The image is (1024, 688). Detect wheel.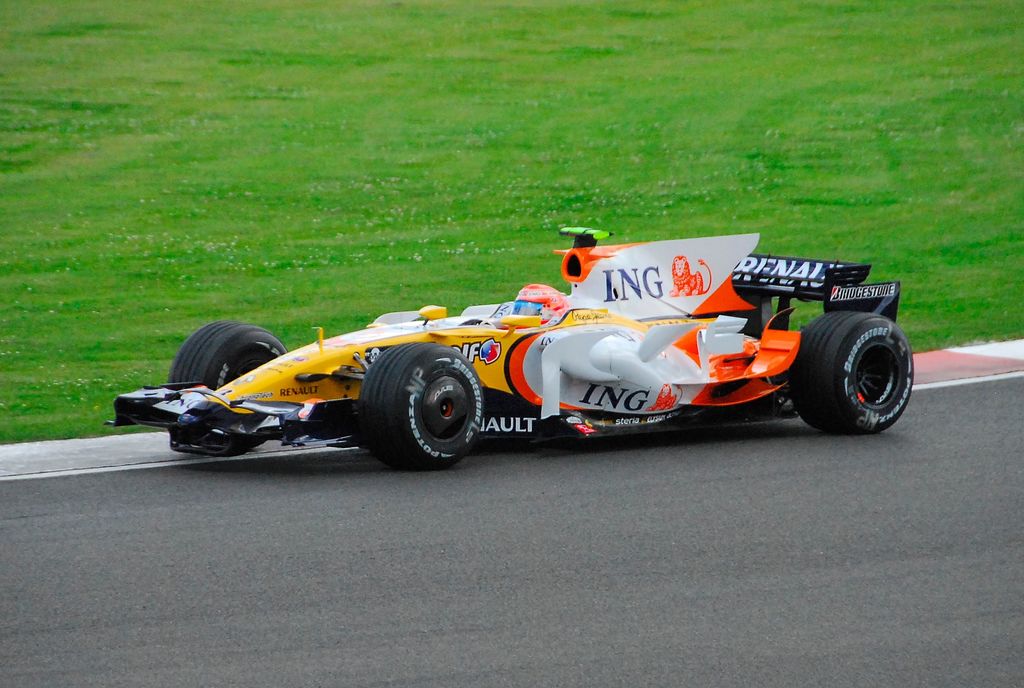
Detection: <bbox>781, 308, 923, 432</bbox>.
